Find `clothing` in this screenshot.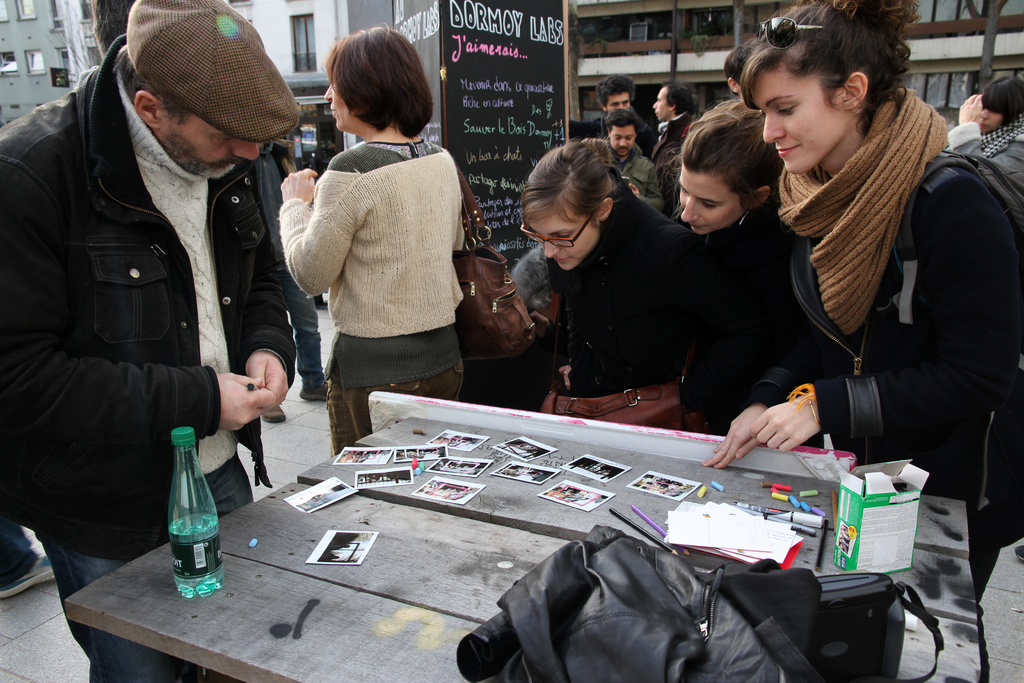
The bounding box for `clothing` is <region>596, 142, 656, 190</region>.
